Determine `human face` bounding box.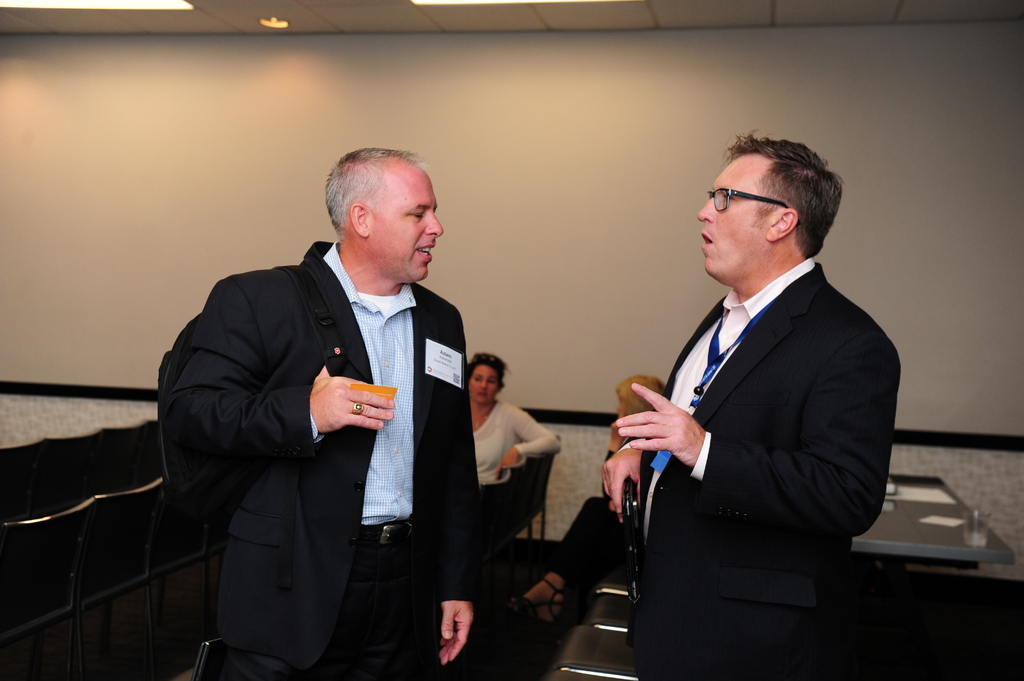
Determined: 696 154 765 272.
